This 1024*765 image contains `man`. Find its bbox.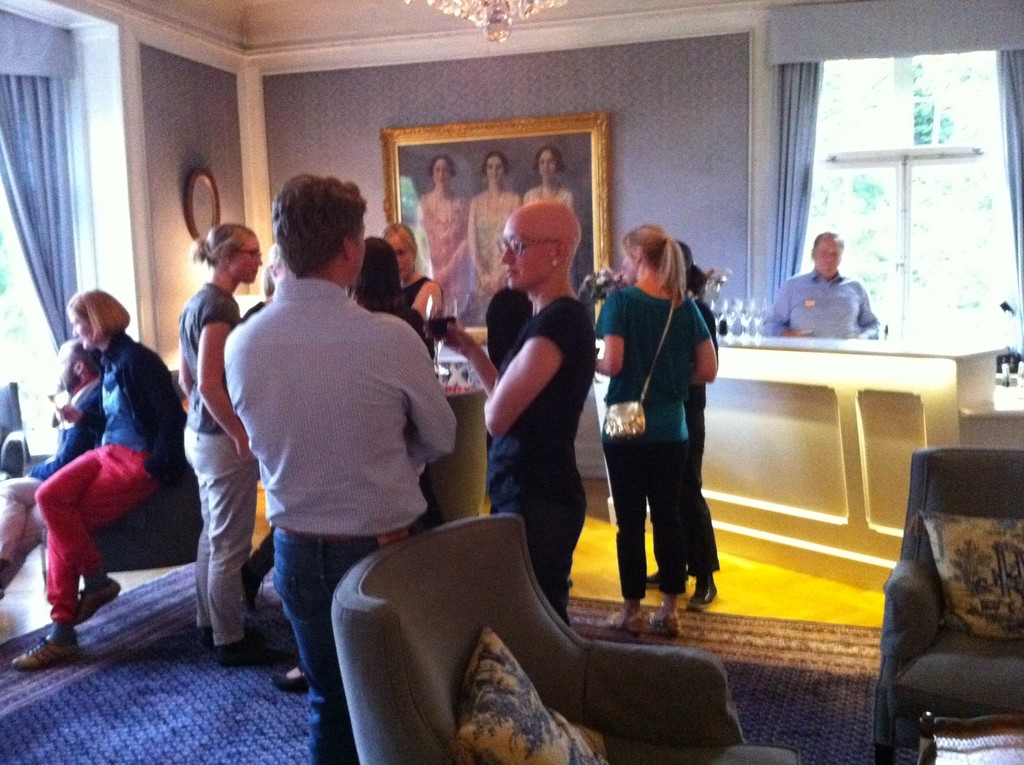
759, 234, 879, 347.
